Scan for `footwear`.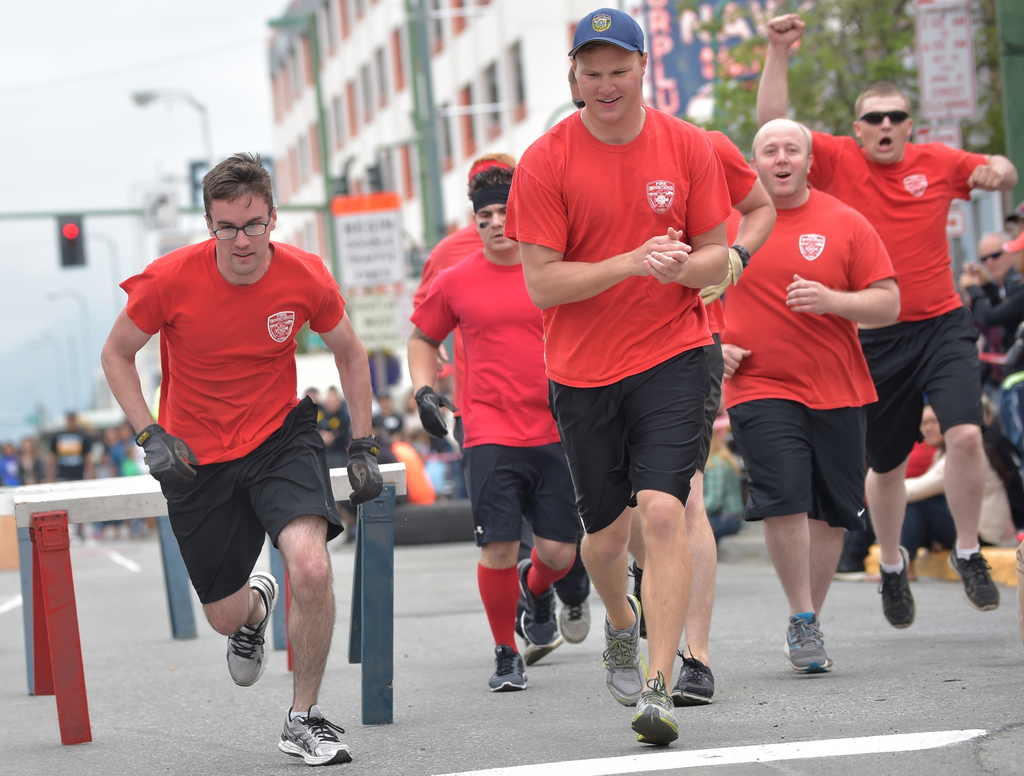
Scan result: box(669, 641, 718, 702).
